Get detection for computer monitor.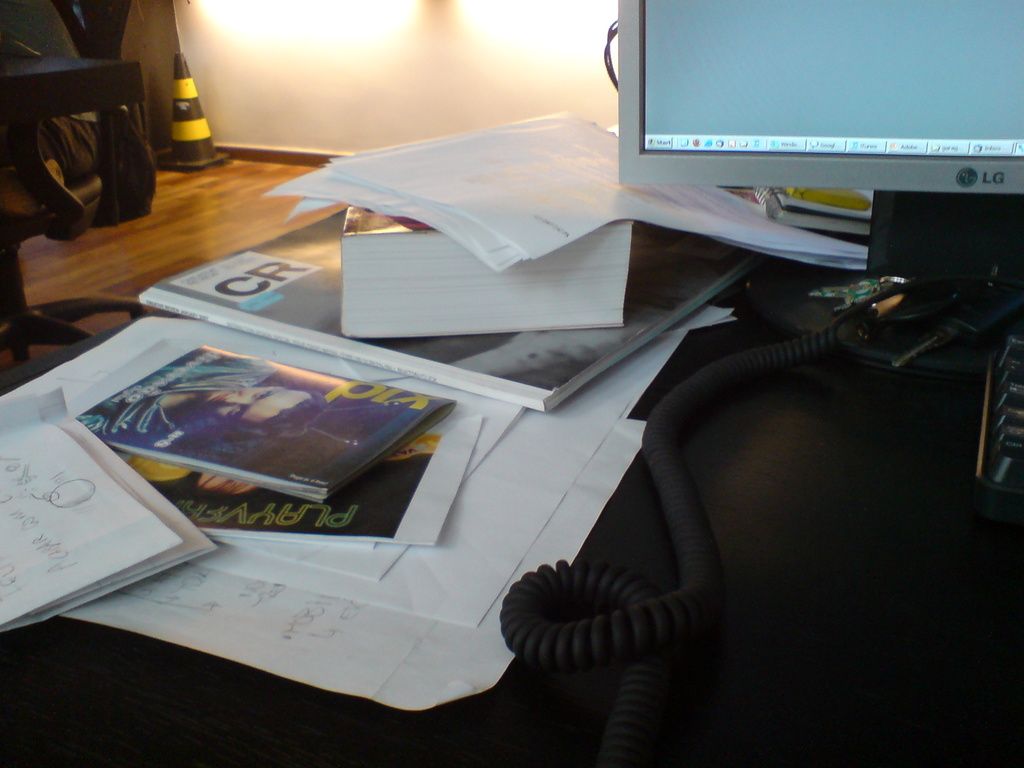
Detection: crop(604, 8, 1021, 217).
